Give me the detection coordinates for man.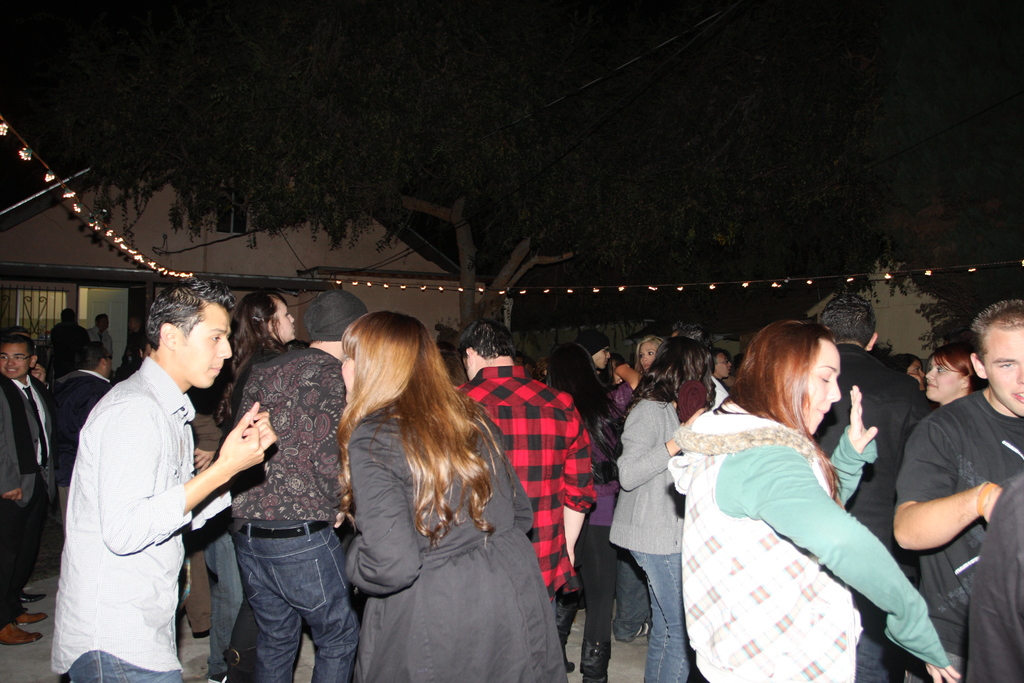
[left=816, top=292, right=913, bottom=682].
